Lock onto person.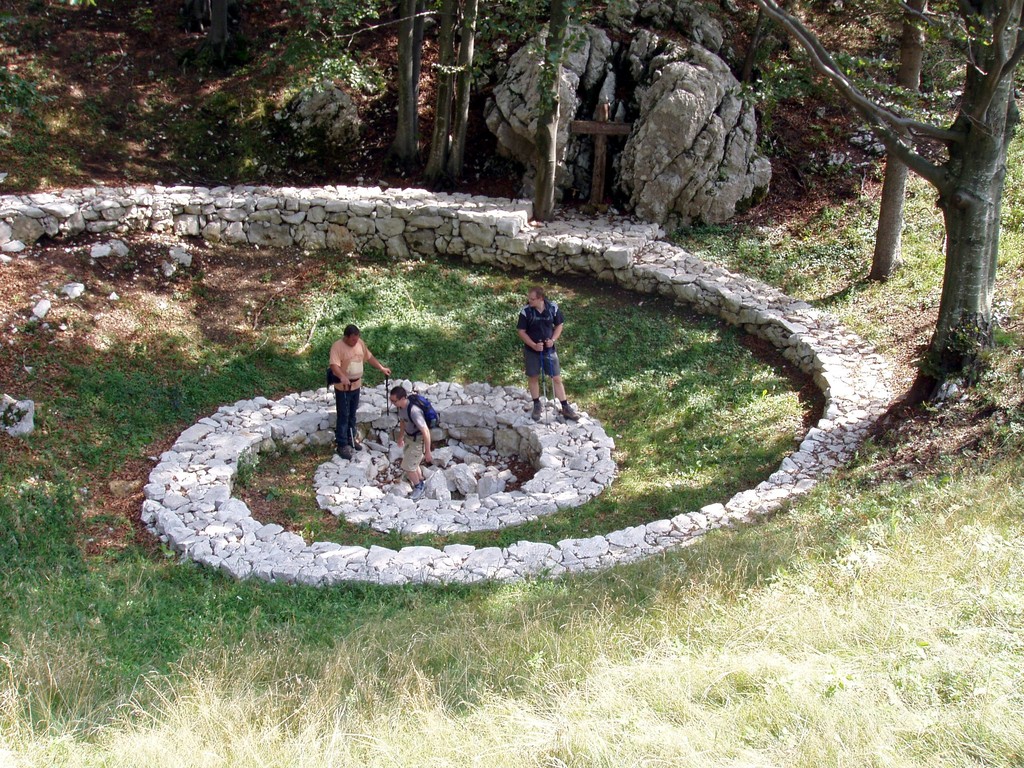
Locked: bbox=(388, 381, 433, 494).
